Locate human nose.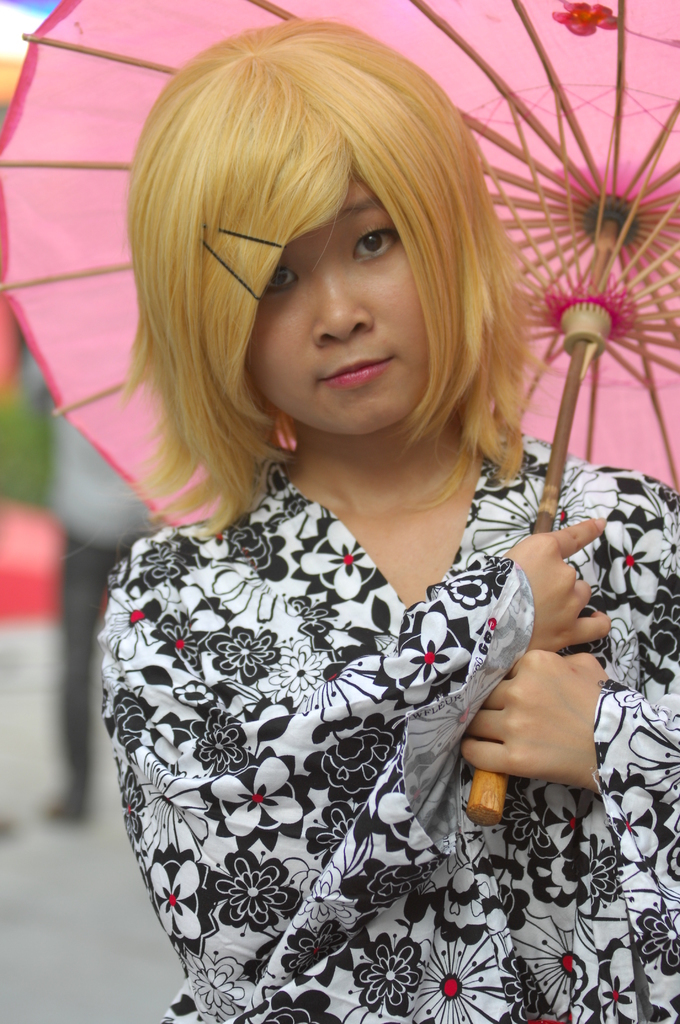
Bounding box: <bbox>304, 261, 376, 347</bbox>.
